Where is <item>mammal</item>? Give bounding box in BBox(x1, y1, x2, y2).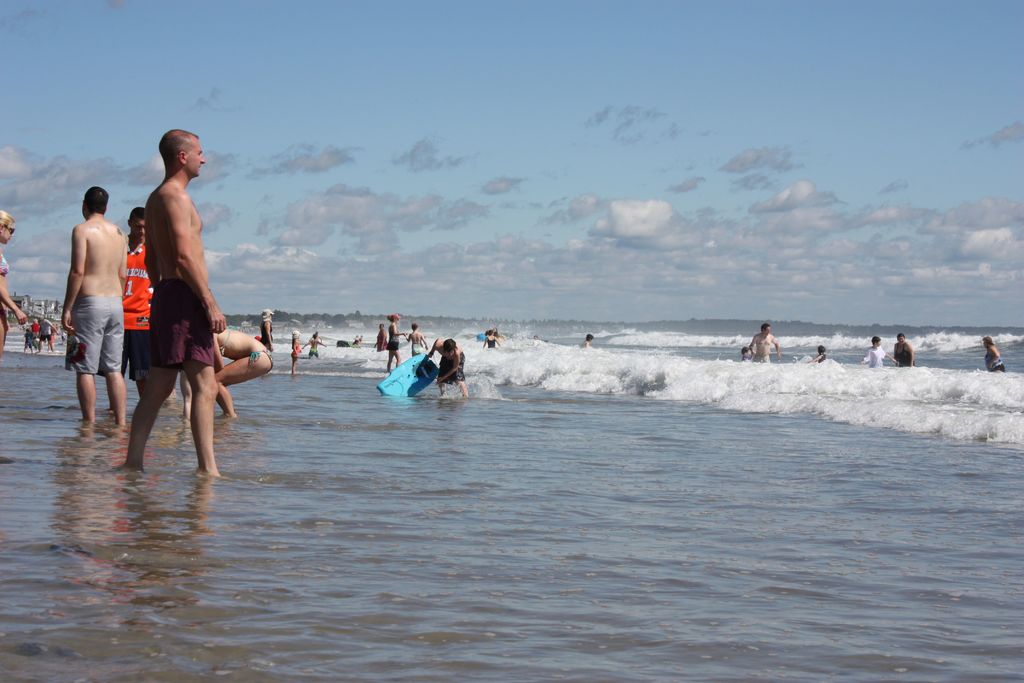
BBox(40, 316, 56, 356).
